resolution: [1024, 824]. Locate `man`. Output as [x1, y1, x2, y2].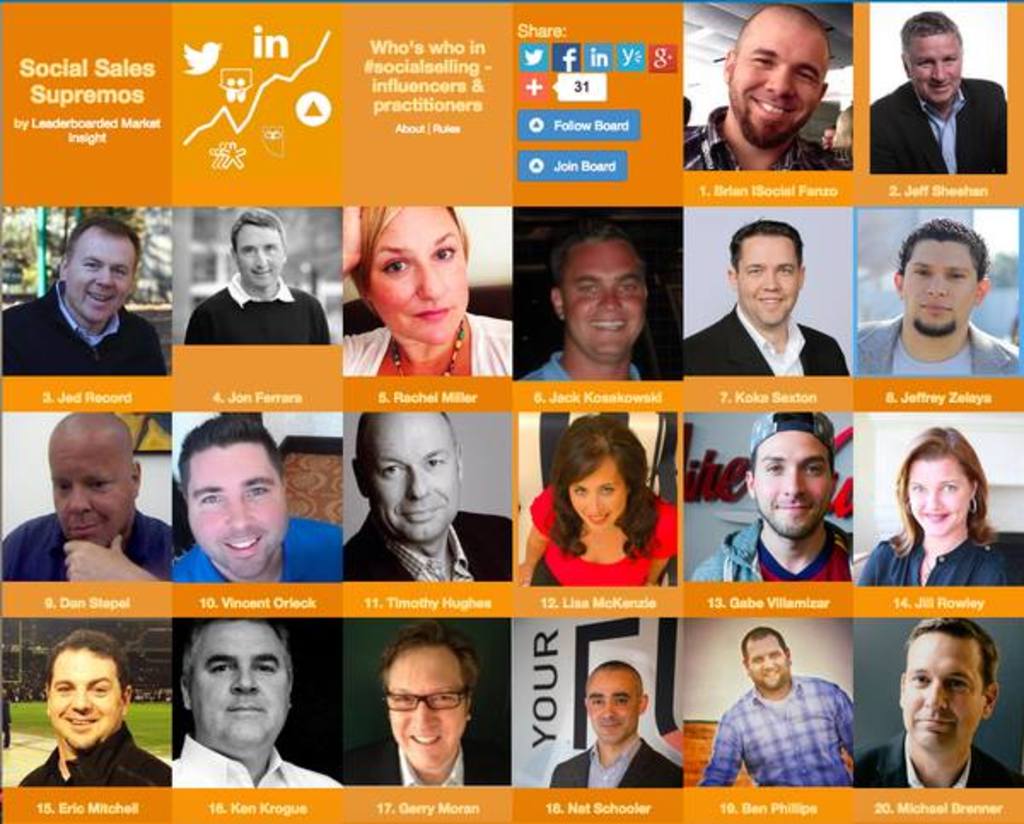
[12, 624, 172, 786].
